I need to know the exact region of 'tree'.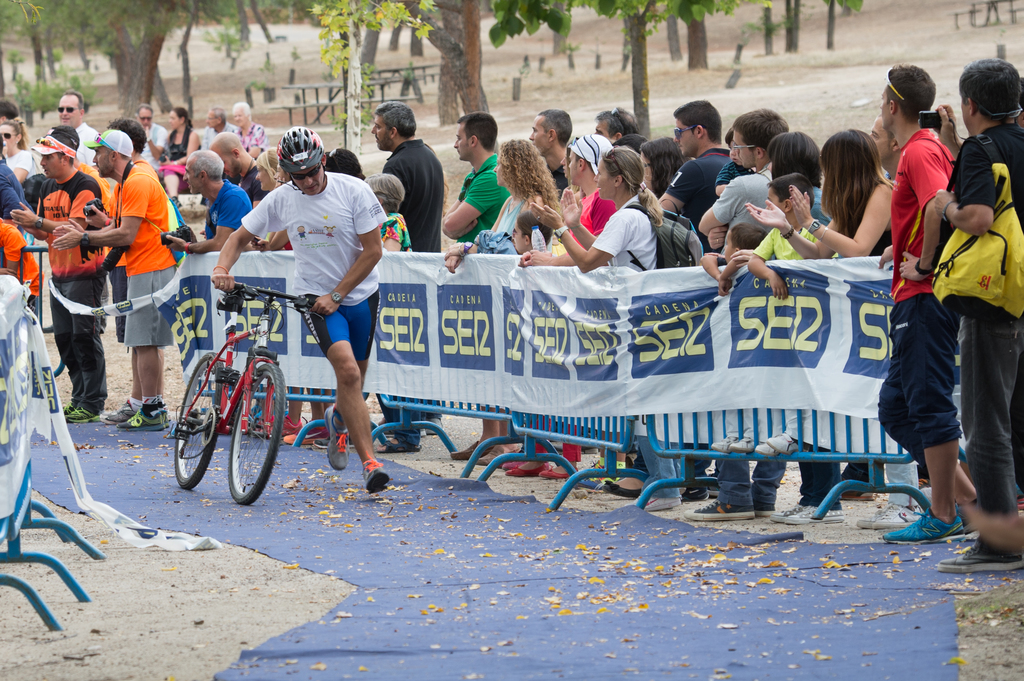
Region: (502, 0, 738, 131).
